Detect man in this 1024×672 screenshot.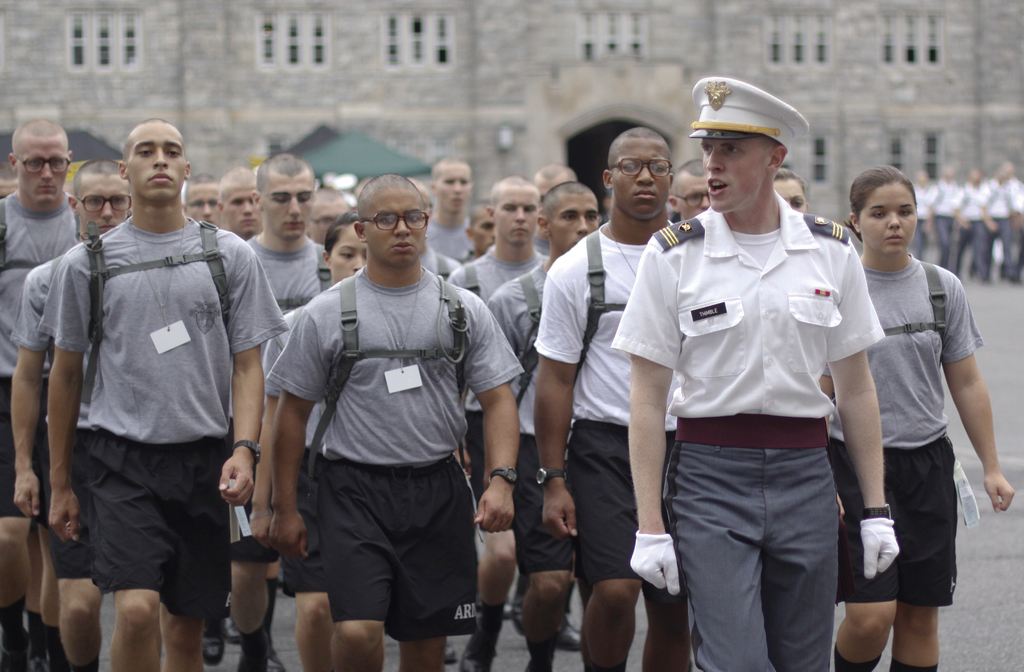
Detection: 50 112 296 671.
